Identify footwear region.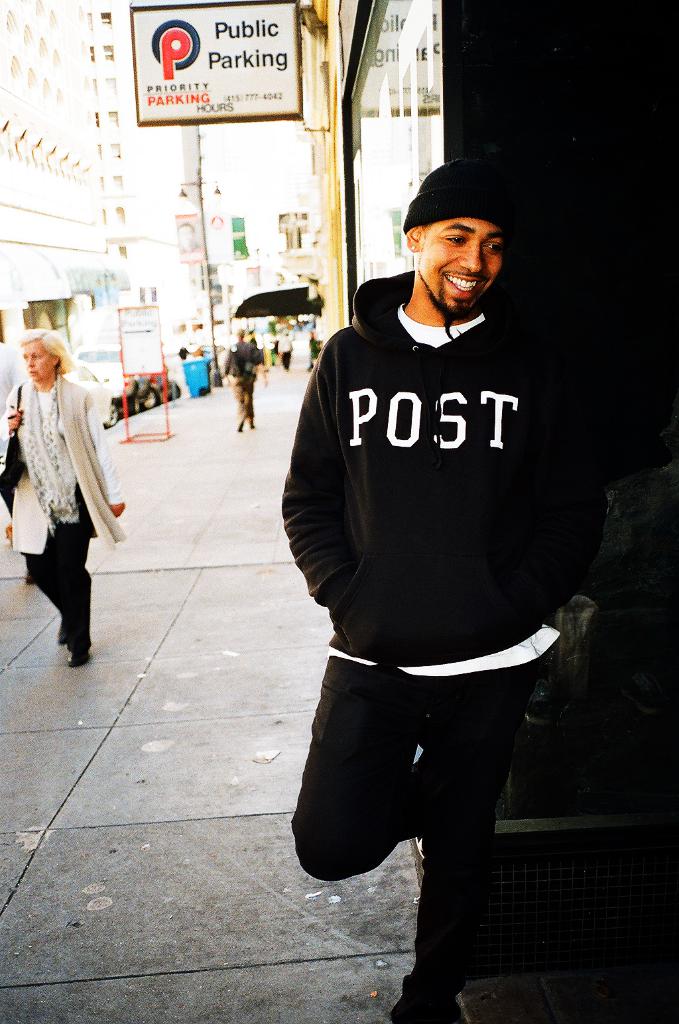
Region: x1=66, y1=646, x2=93, y2=670.
